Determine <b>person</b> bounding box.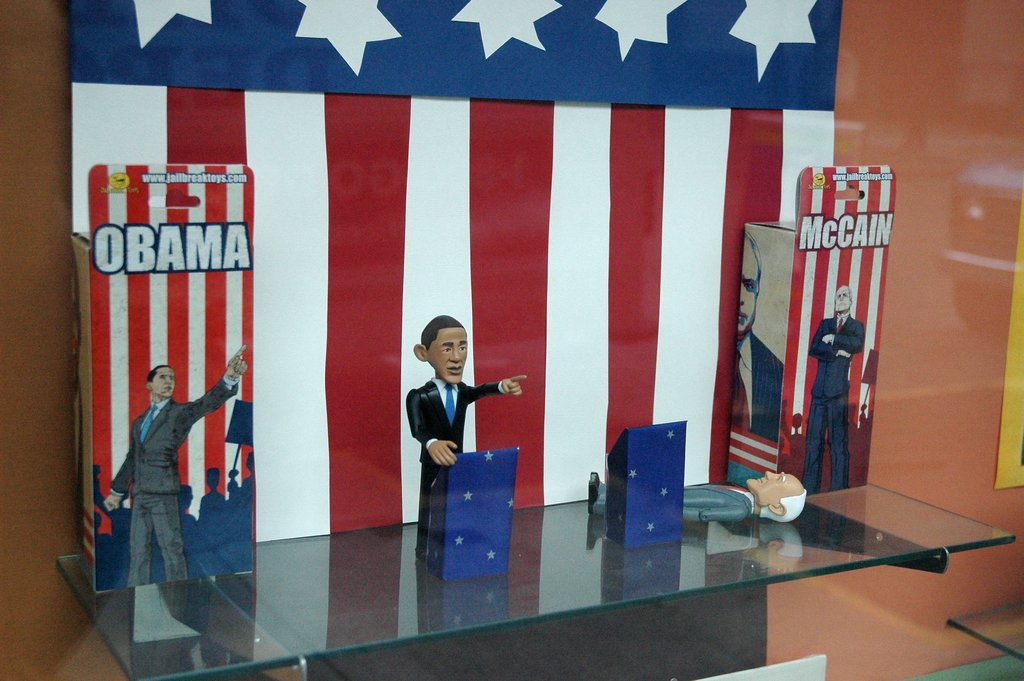
Determined: locate(587, 468, 806, 527).
